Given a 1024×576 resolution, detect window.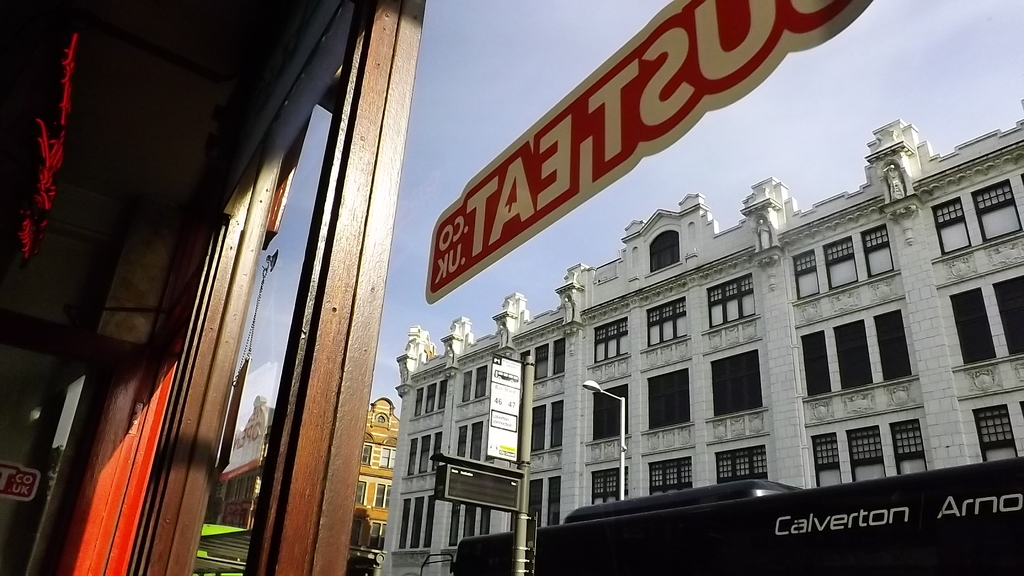
<bbox>714, 445, 769, 487</bbox>.
